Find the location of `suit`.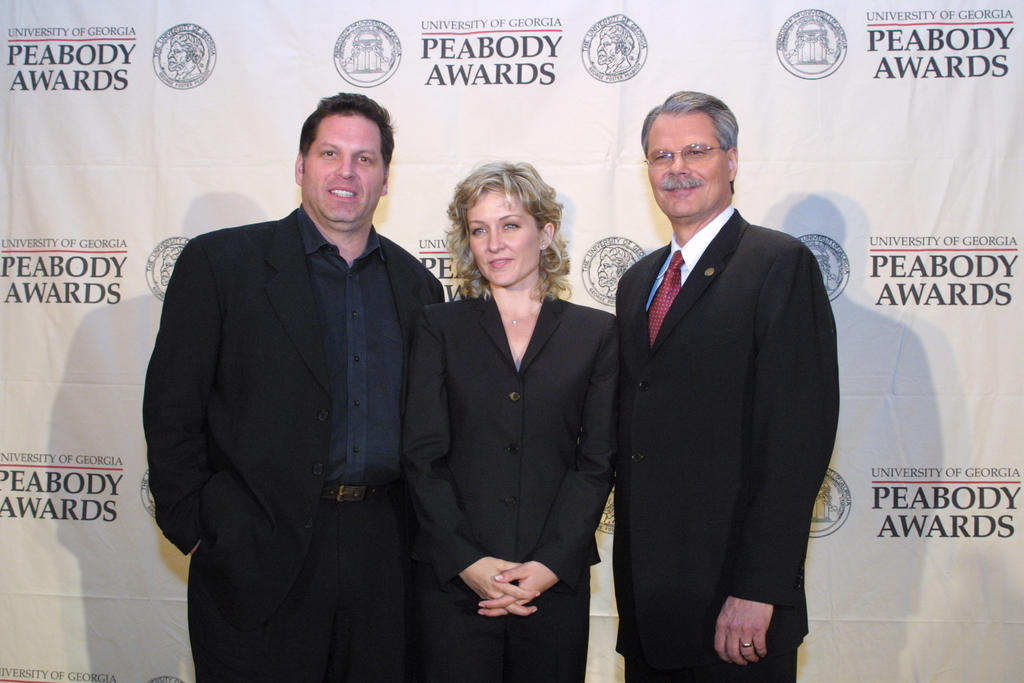
Location: box(396, 283, 621, 682).
